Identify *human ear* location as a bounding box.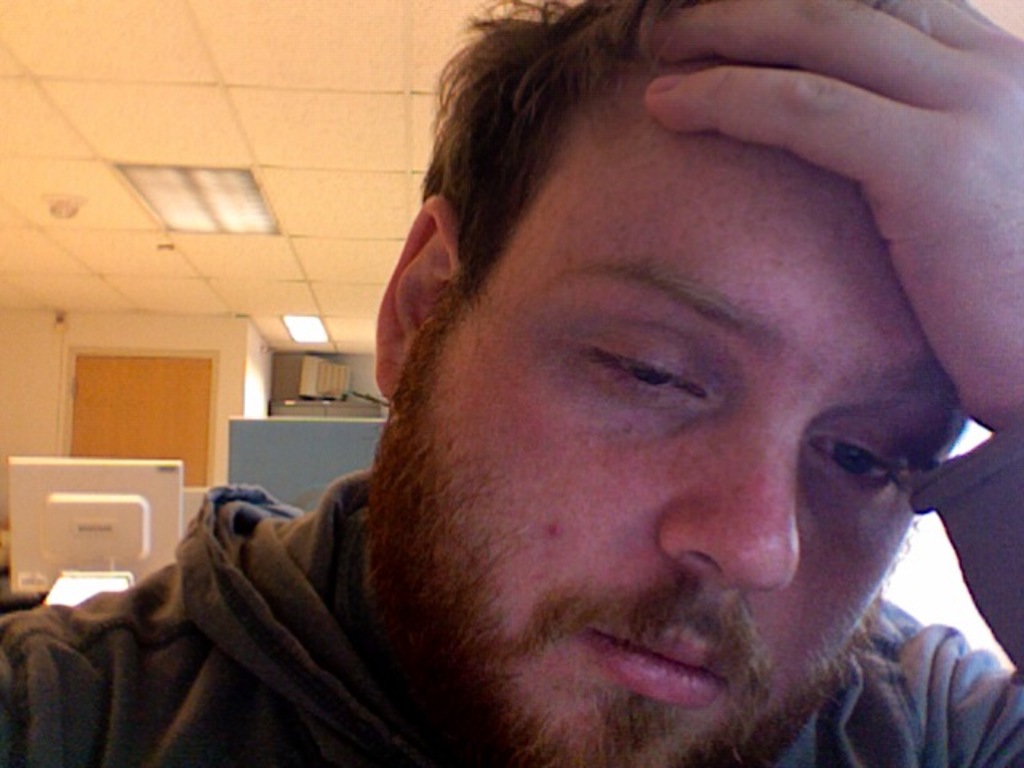
box=[376, 192, 458, 395].
